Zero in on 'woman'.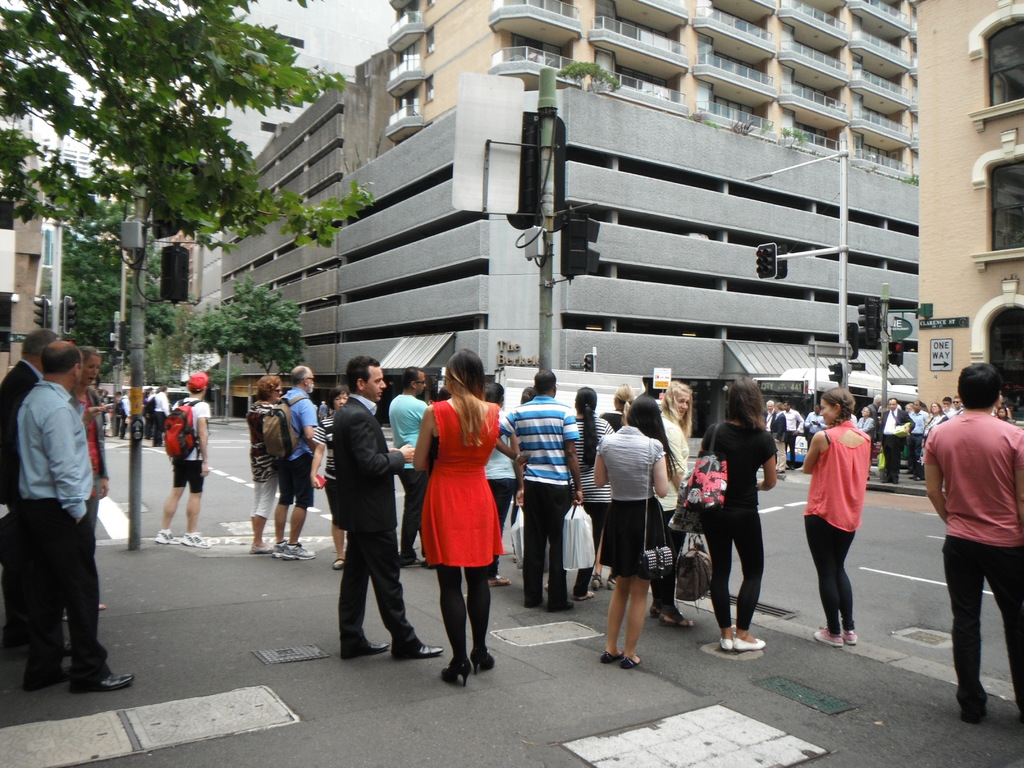
Zeroed in: <box>415,348,497,685</box>.
